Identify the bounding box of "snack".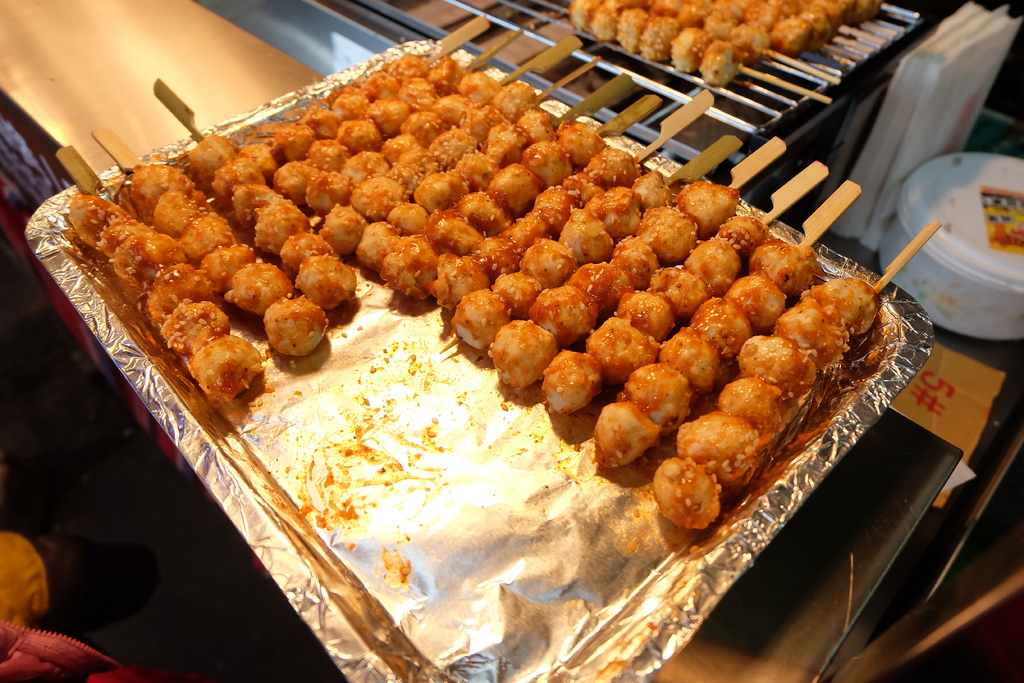
Rect(394, 151, 432, 183).
